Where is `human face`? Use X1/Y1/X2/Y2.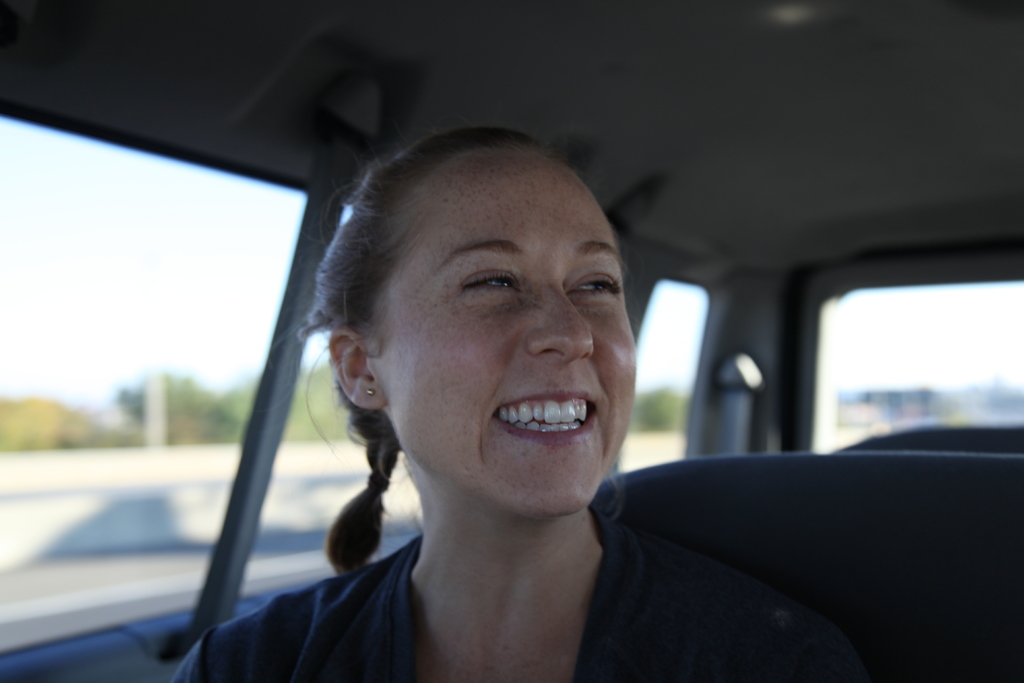
365/158/643/516.
